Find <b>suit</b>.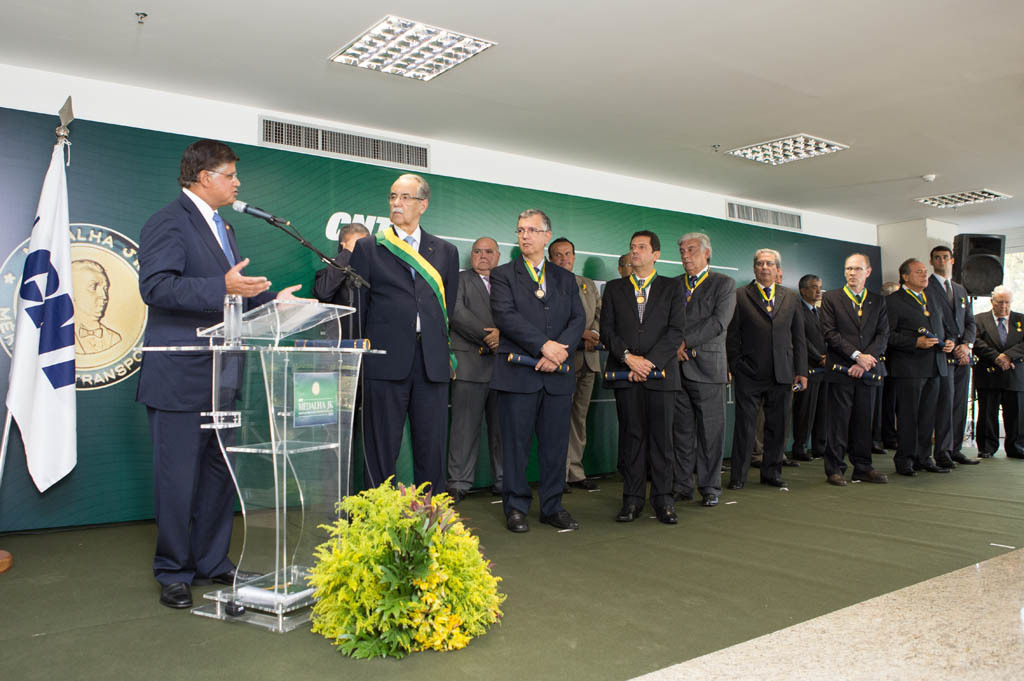
(488, 255, 596, 512).
